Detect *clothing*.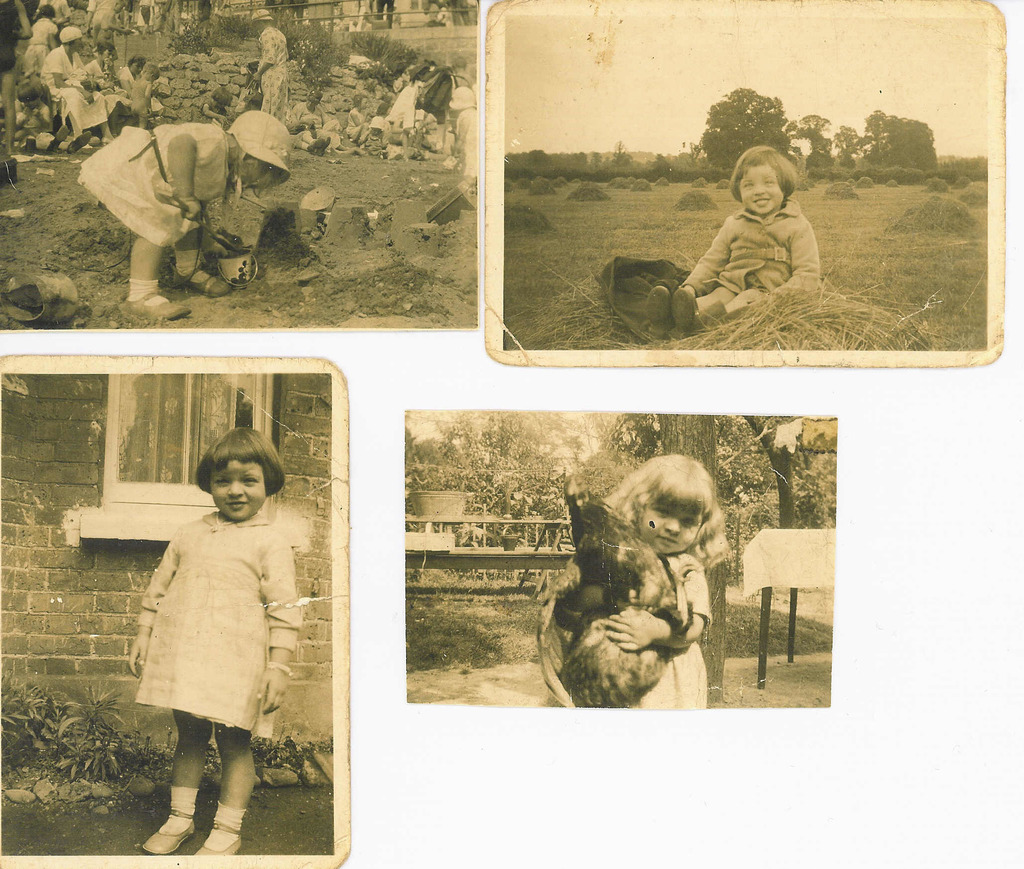
Detected at <box>19,17,59,75</box>.
